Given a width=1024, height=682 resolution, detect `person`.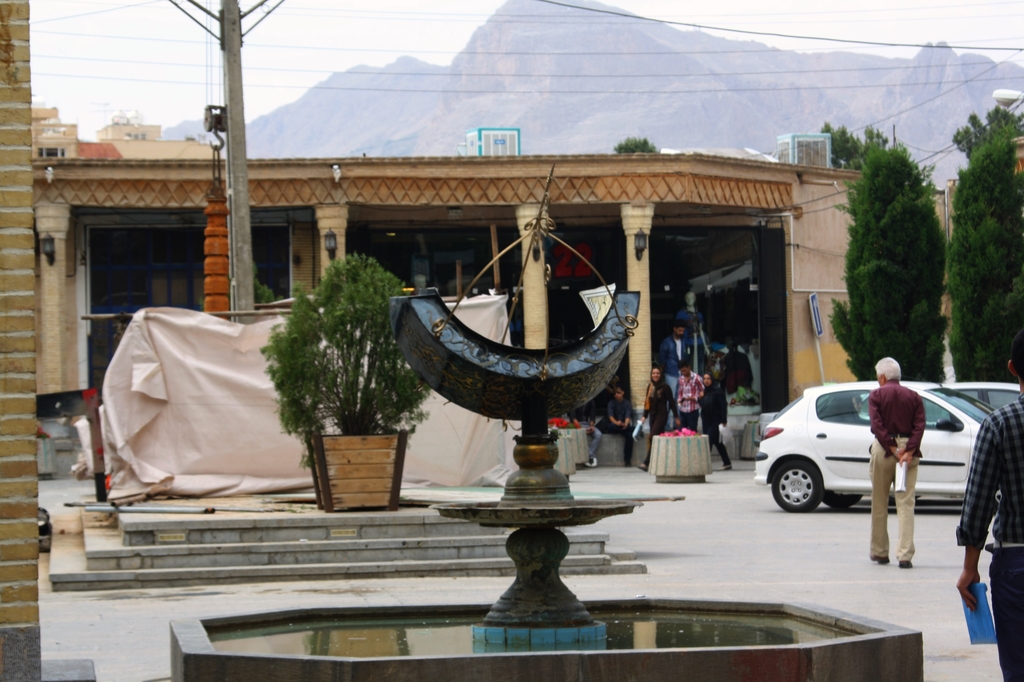
crop(693, 369, 732, 470).
